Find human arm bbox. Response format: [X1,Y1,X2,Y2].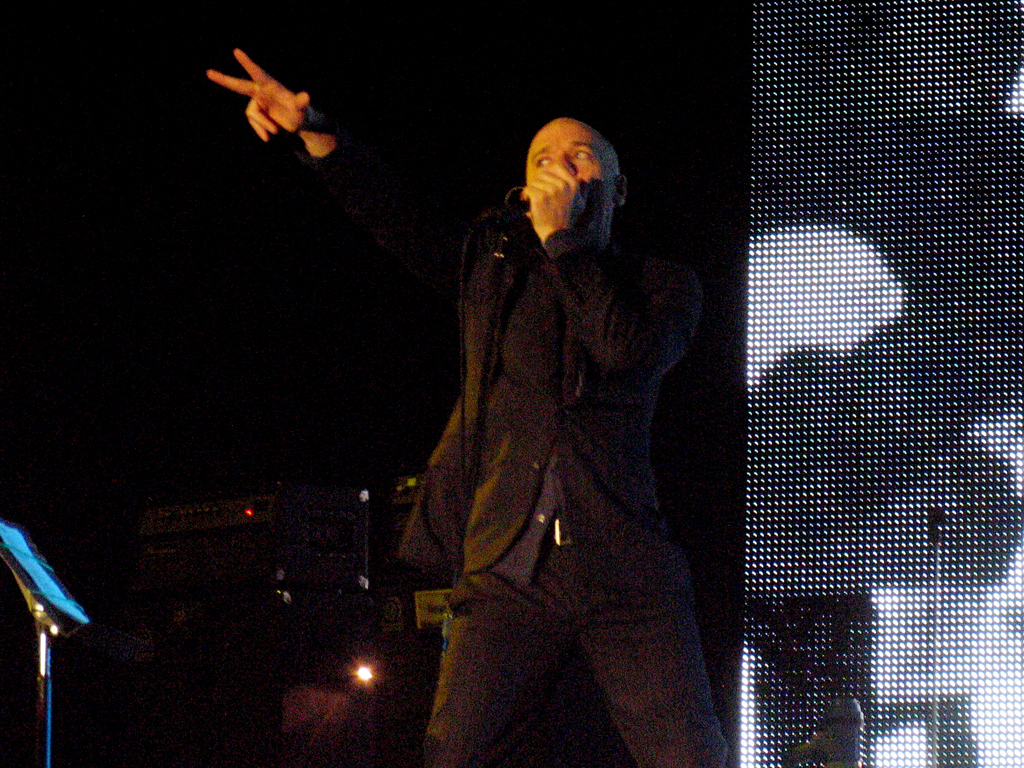
[520,156,699,388].
